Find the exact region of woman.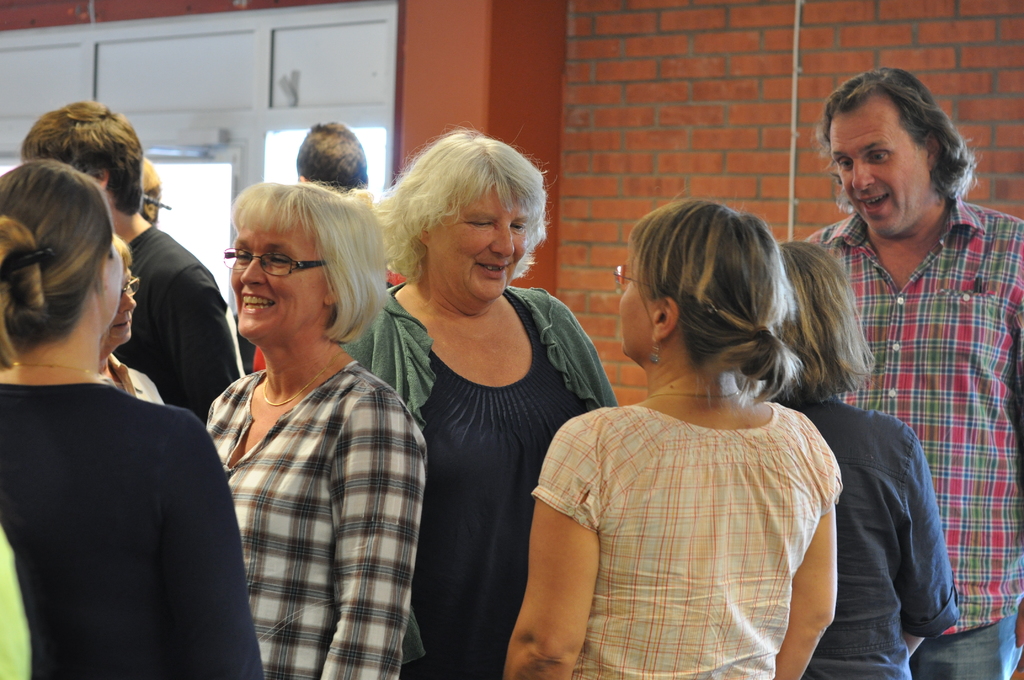
Exact region: rect(372, 131, 602, 679).
